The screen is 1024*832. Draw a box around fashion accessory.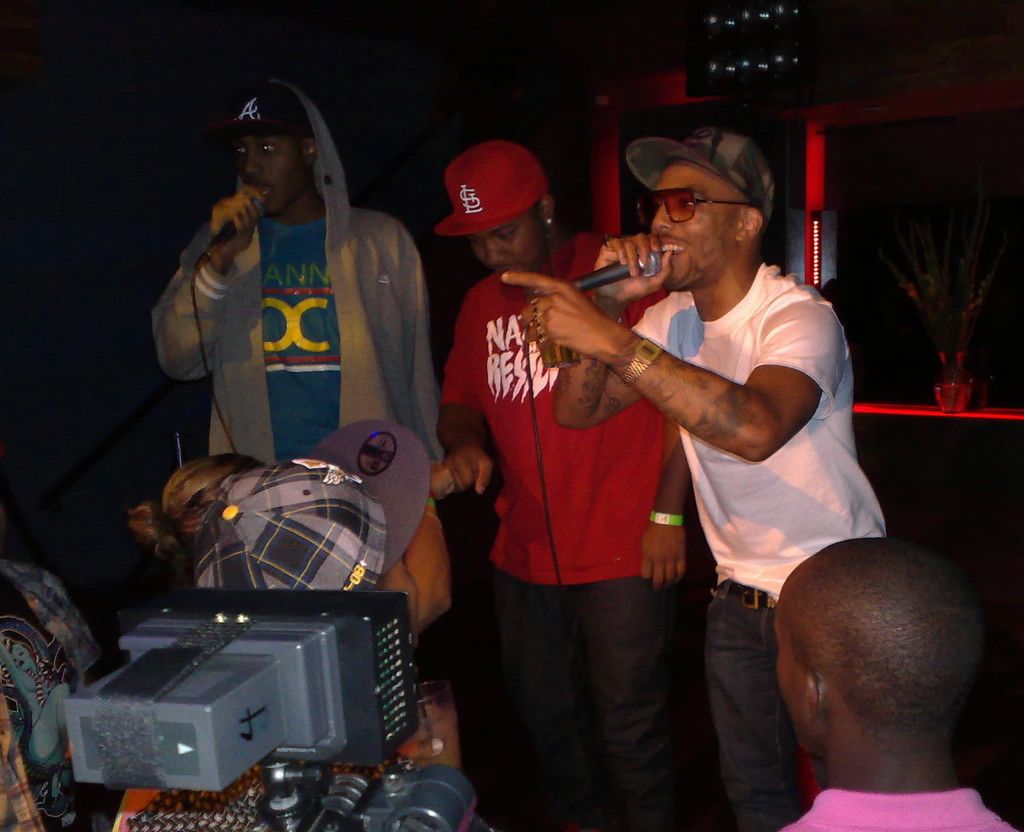
detection(617, 332, 664, 385).
